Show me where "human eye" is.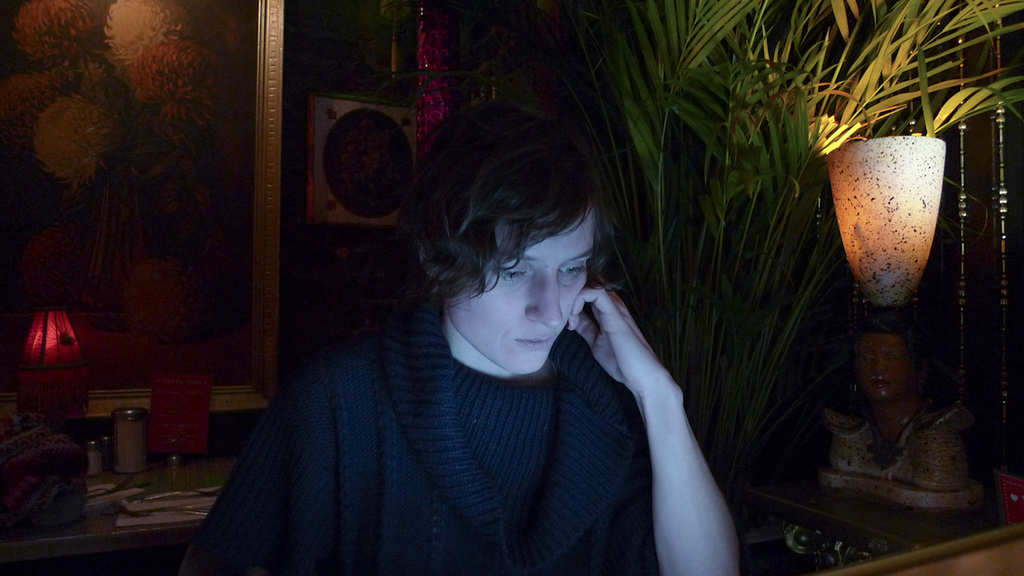
"human eye" is at <box>490,260,532,282</box>.
